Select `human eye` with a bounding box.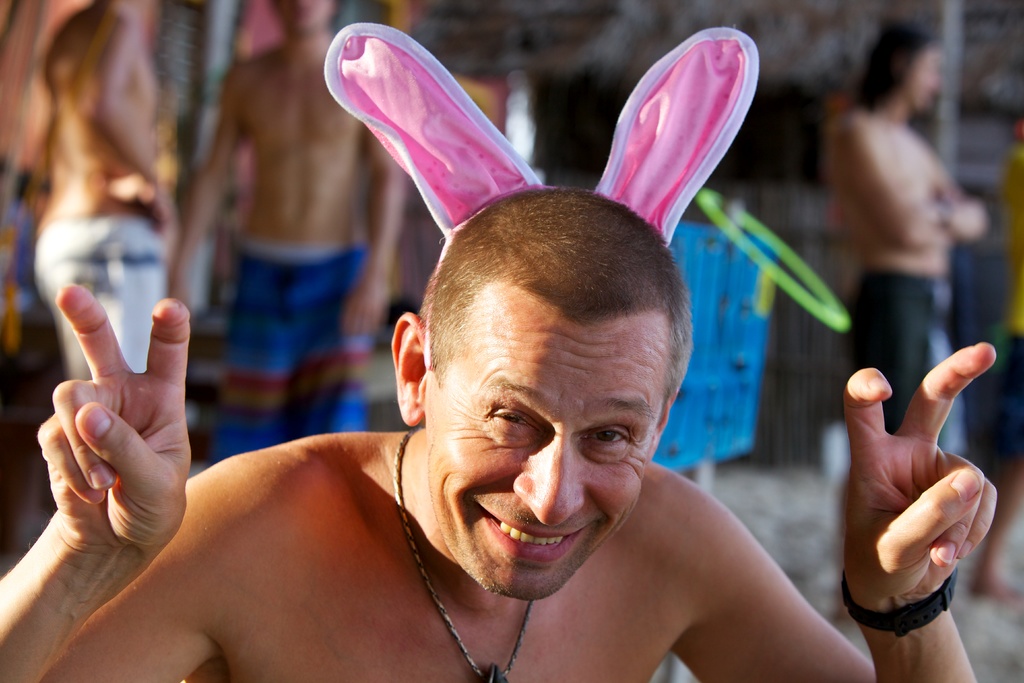
(x1=484, y1=406, x2=537, y2=437).
